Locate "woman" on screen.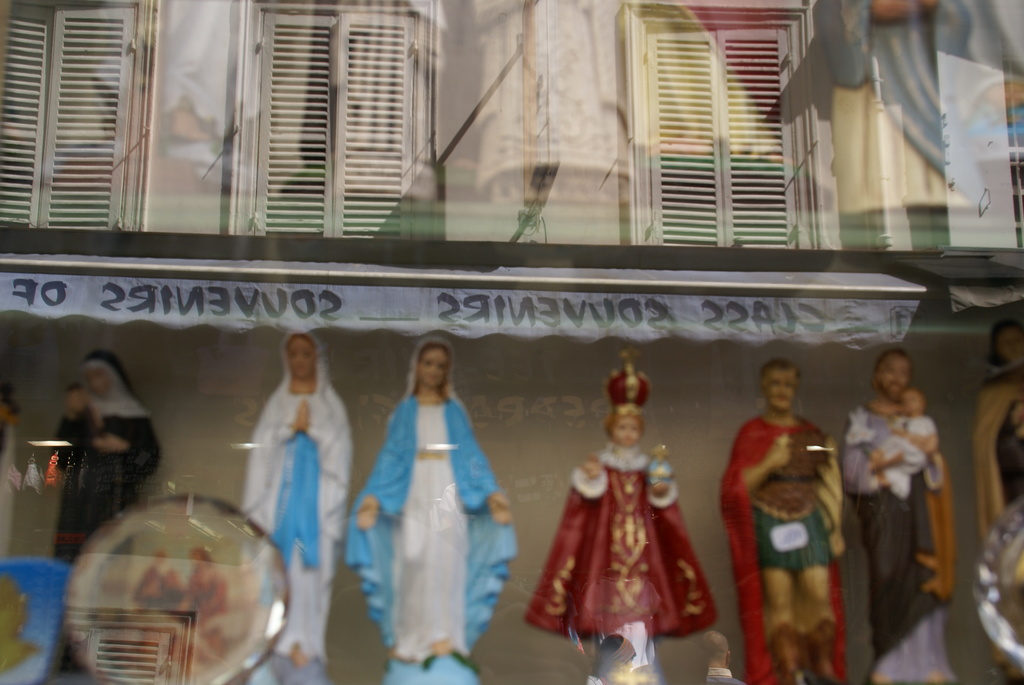
On screen at detection(47, 347, 152, 682).
